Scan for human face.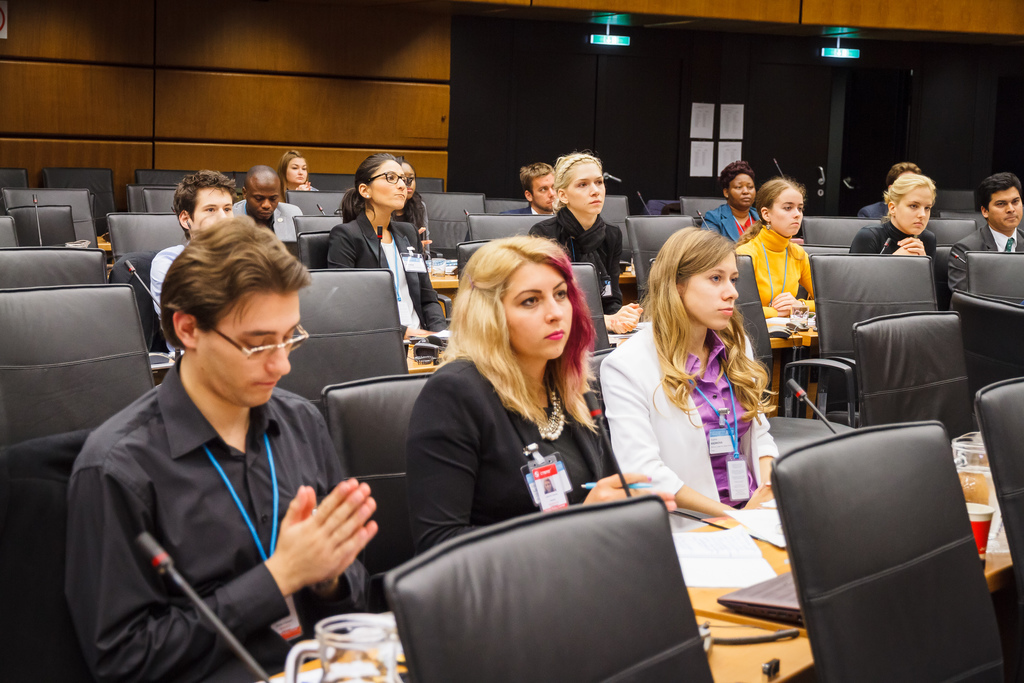
Scan result: detection(531, 177, 562, 213).
